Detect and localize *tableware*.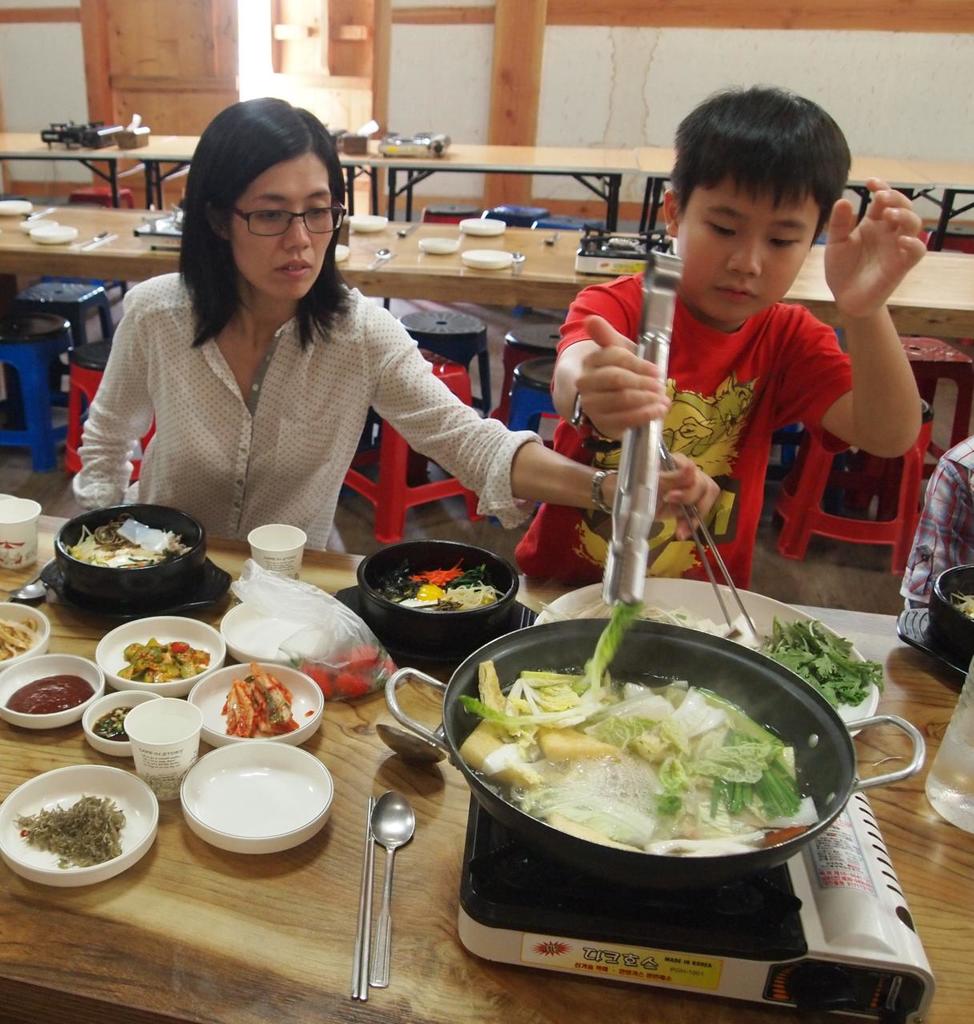
Localized at [356,793,384,994].
